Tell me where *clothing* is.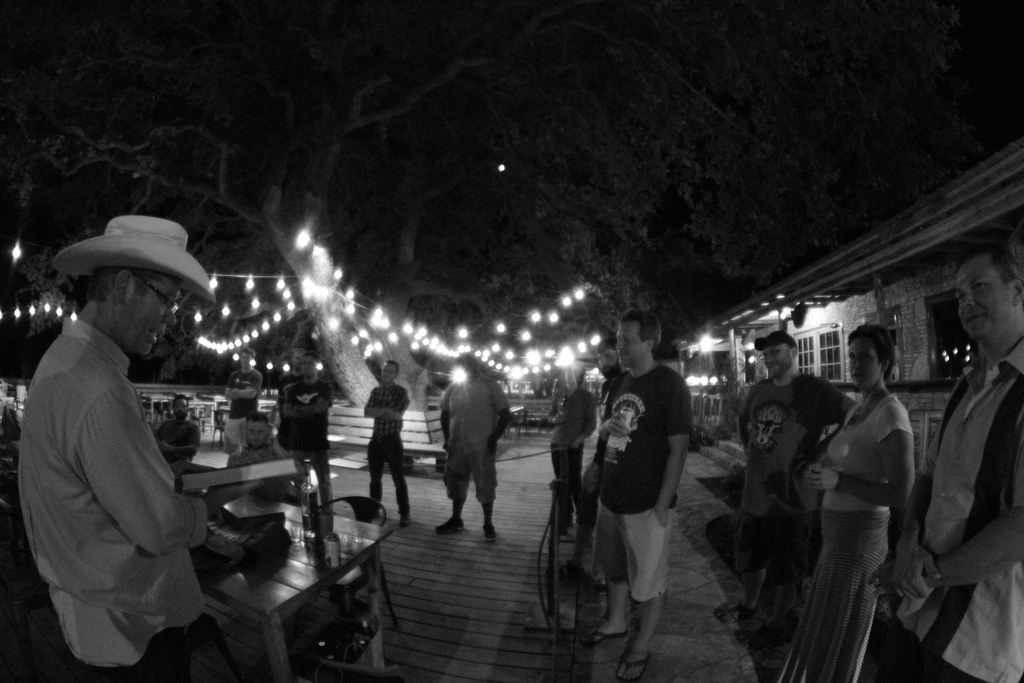
*clothing* is at x1=436 y1=373 x2=509 y2=504.
